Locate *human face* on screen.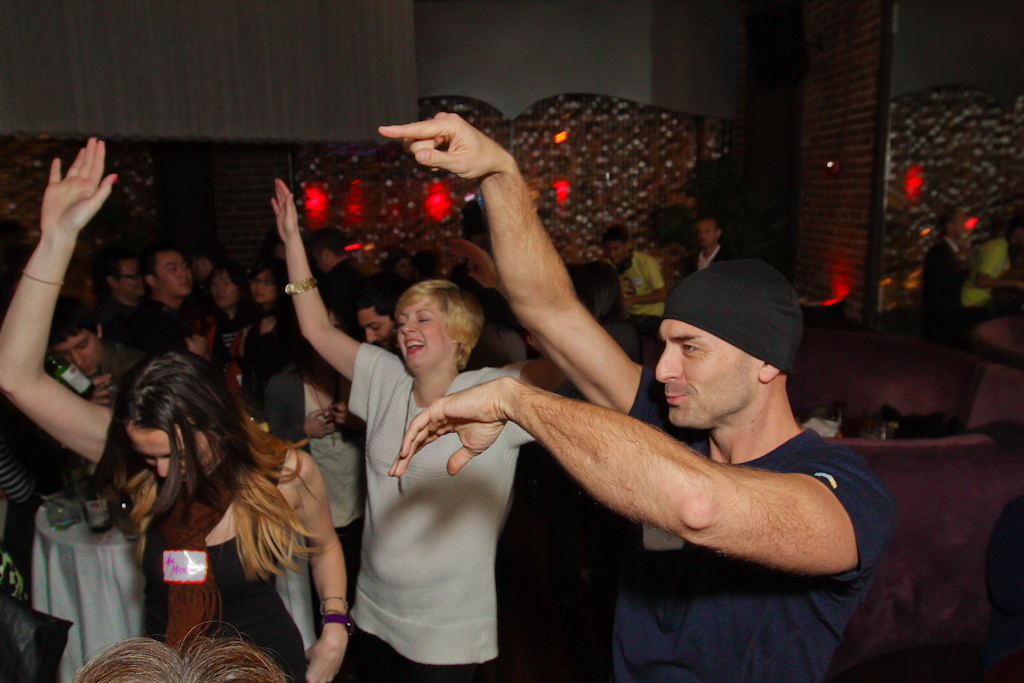
On screen at 355 309 393 346.
